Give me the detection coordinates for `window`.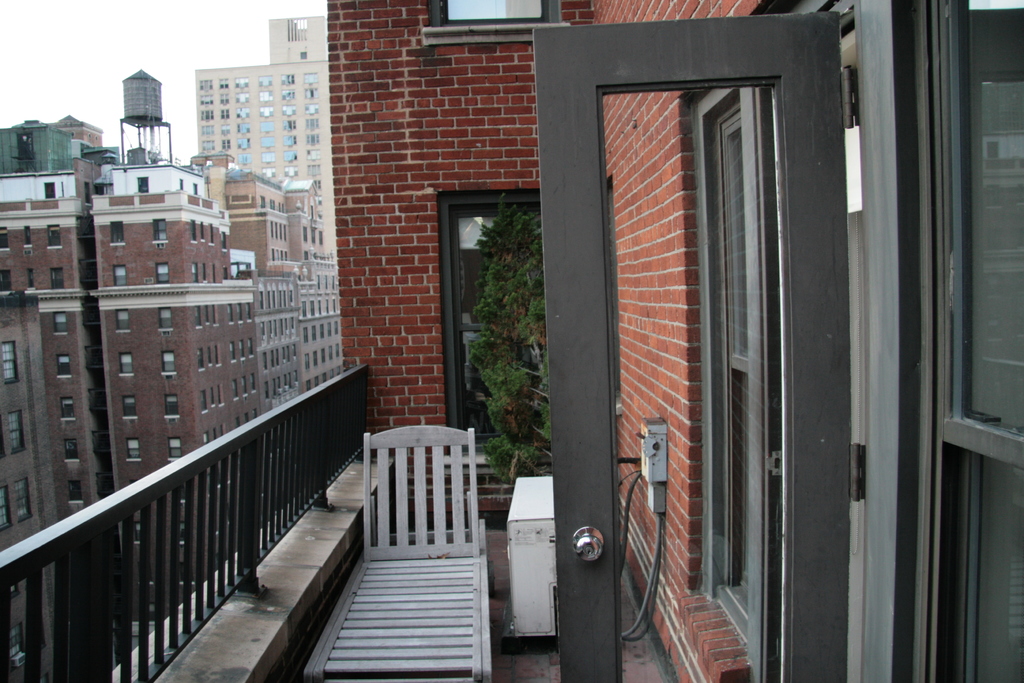
rect(116, 311, 129, 330).
